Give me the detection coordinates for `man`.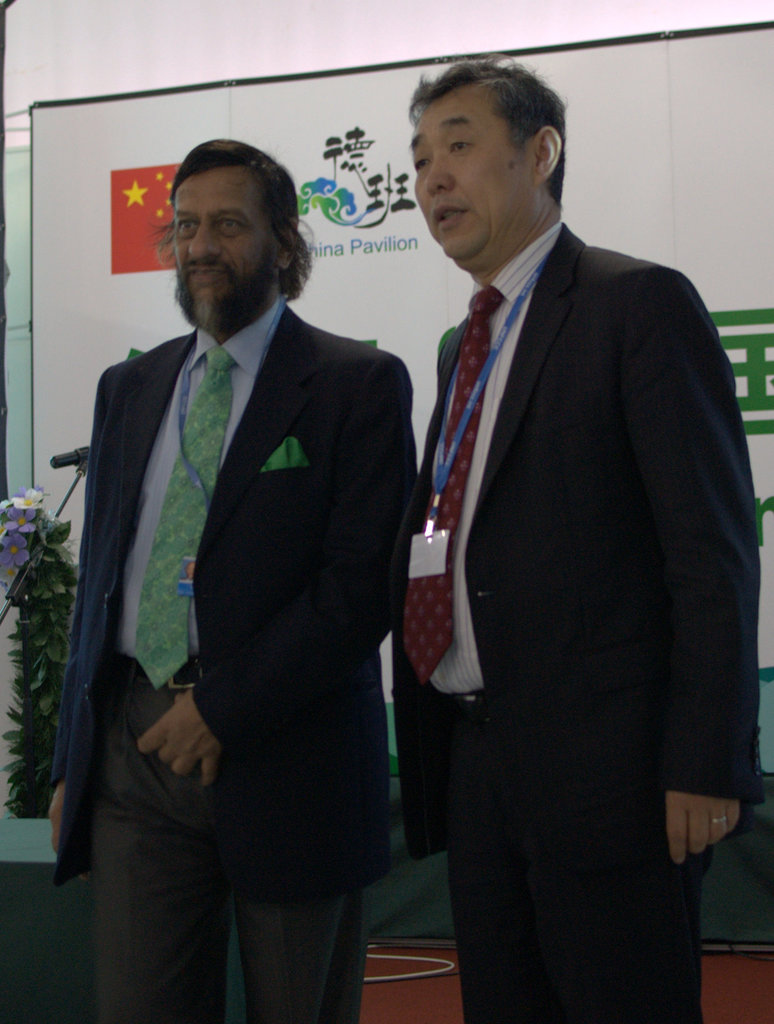
x1=53, y1=100, x2=441, y2=988.
